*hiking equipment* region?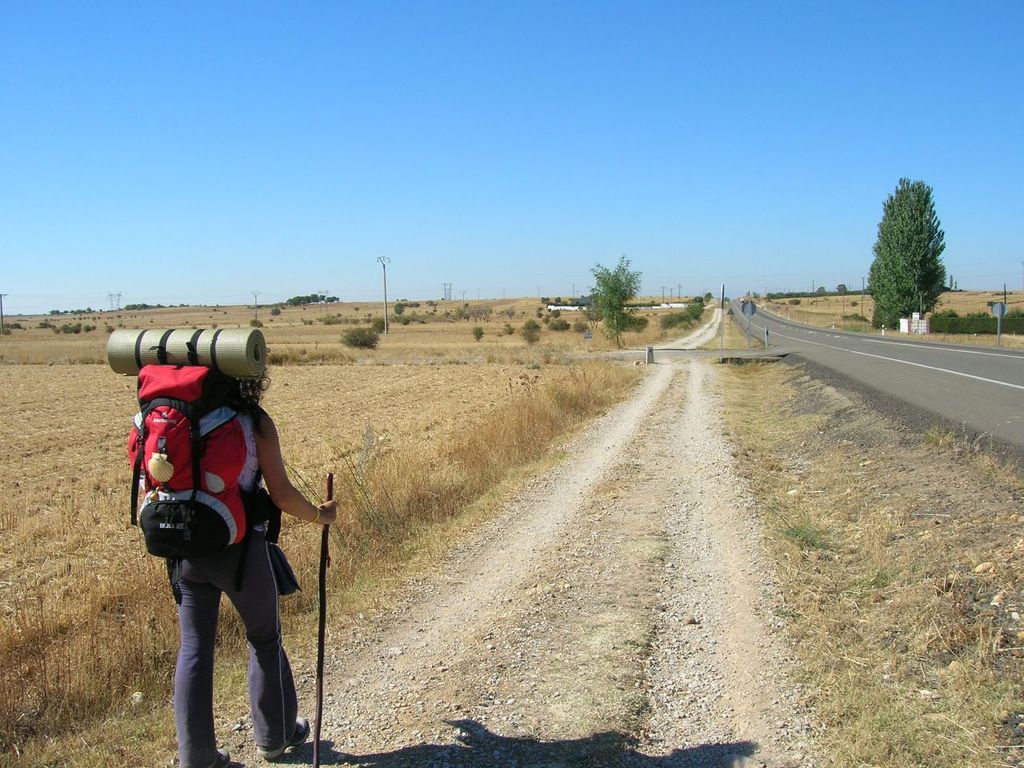
314, 471, 334, 767
